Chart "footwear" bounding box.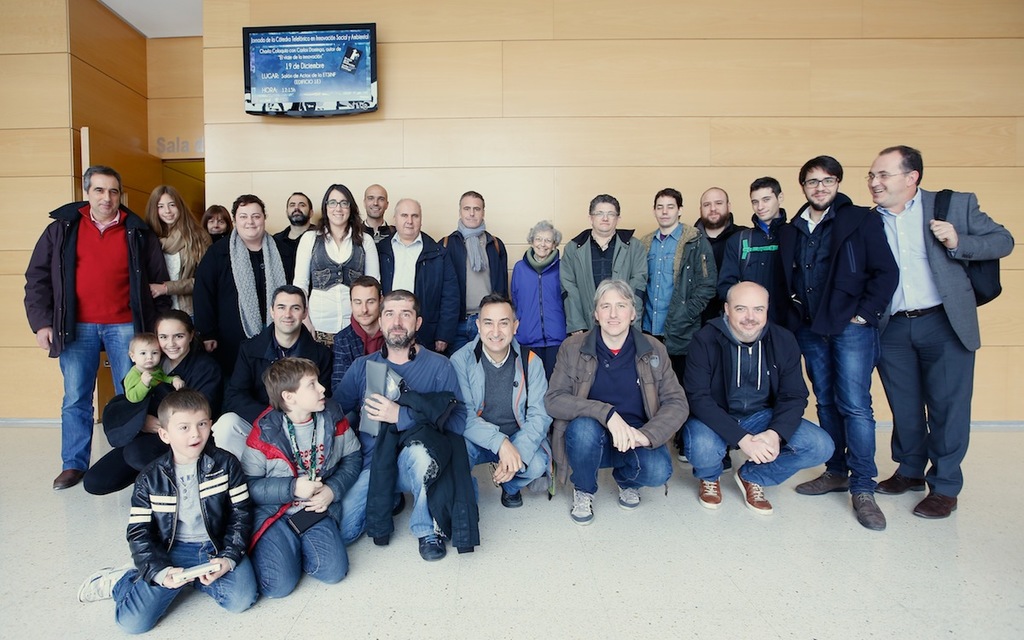
Charted: 456:545:477:554.
